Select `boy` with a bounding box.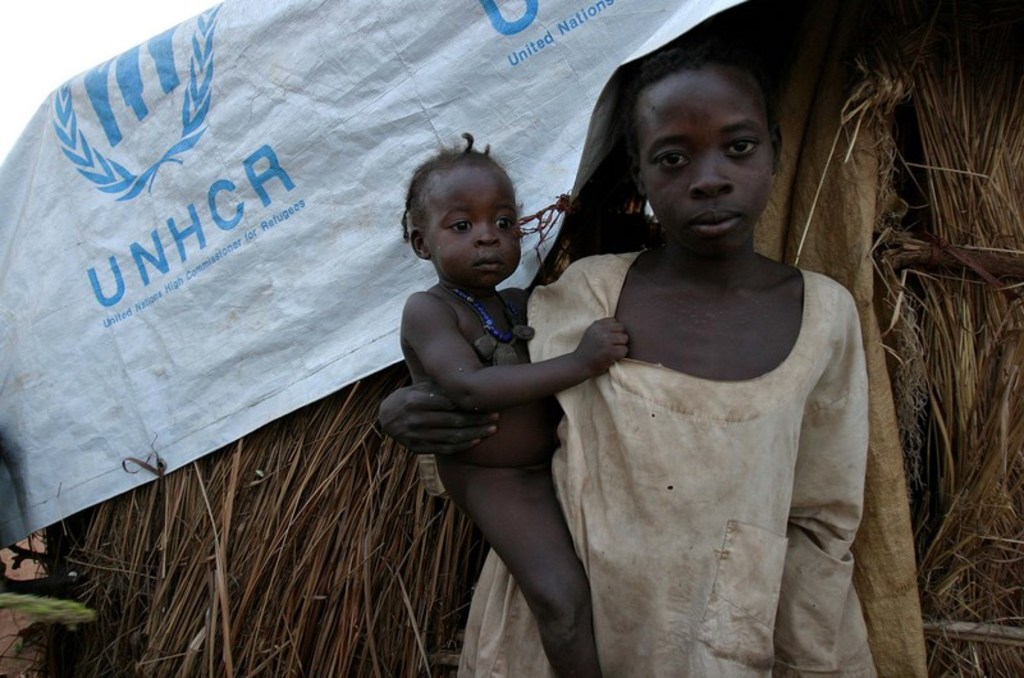
{"x1": 366, "y1": 106, "x2": 613, "y2": 677}.
